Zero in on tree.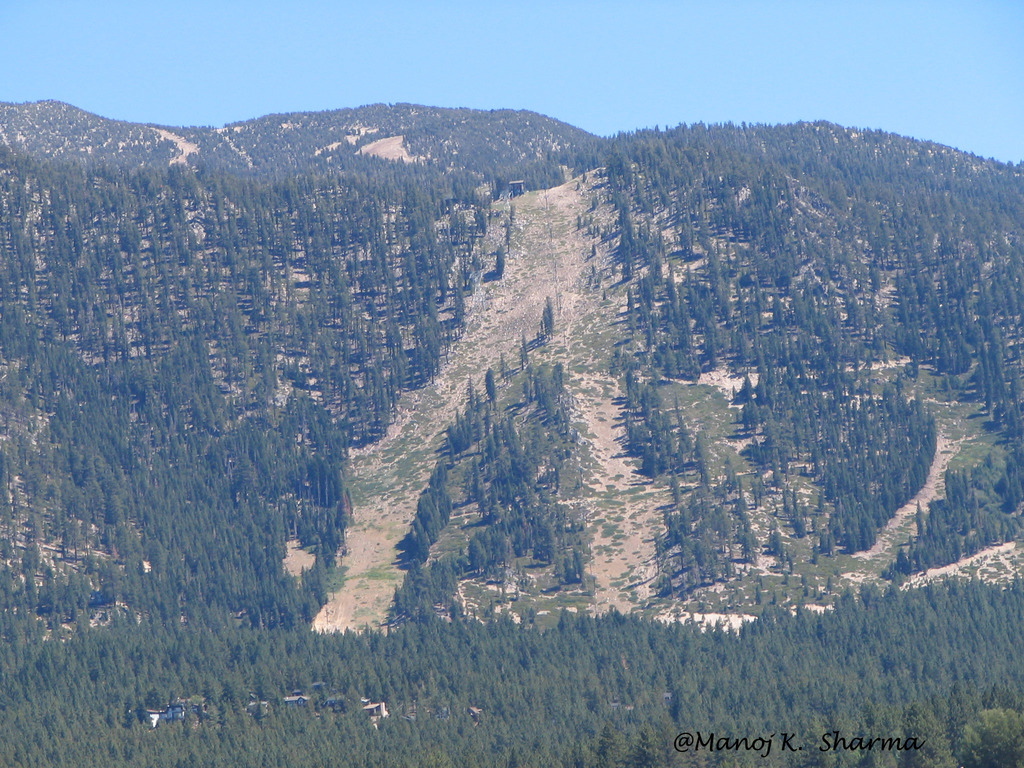
Zeroed in: crop(783, 589, 788, 597).
